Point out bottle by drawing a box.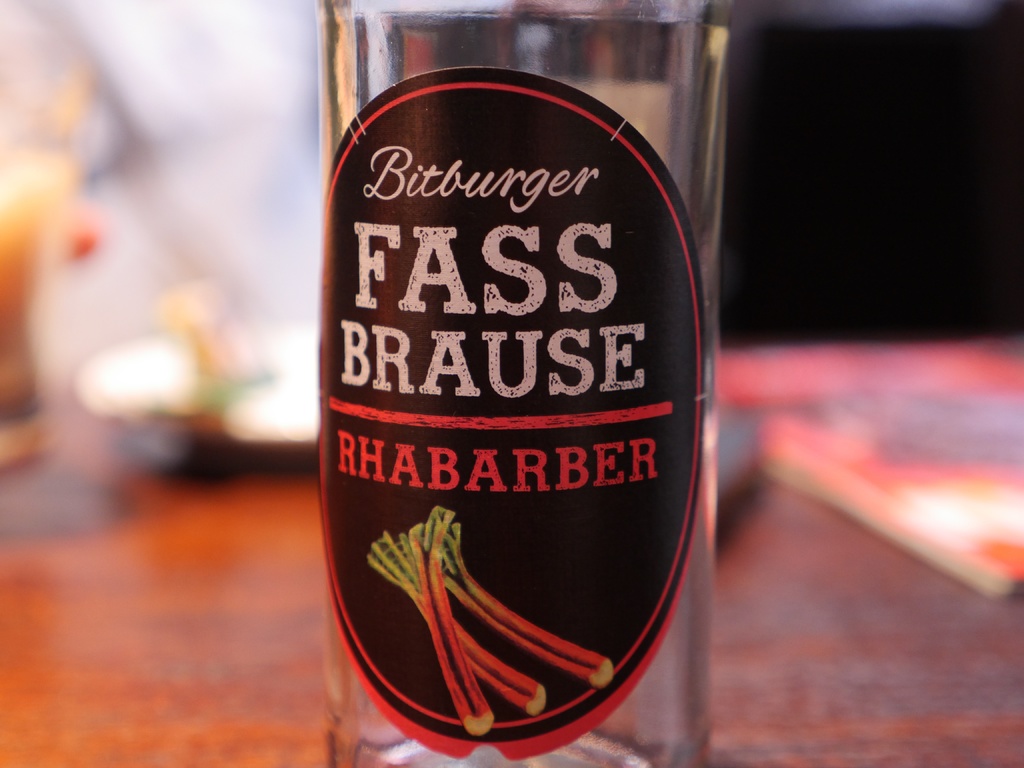
rect(287, 0, 716, 767).
